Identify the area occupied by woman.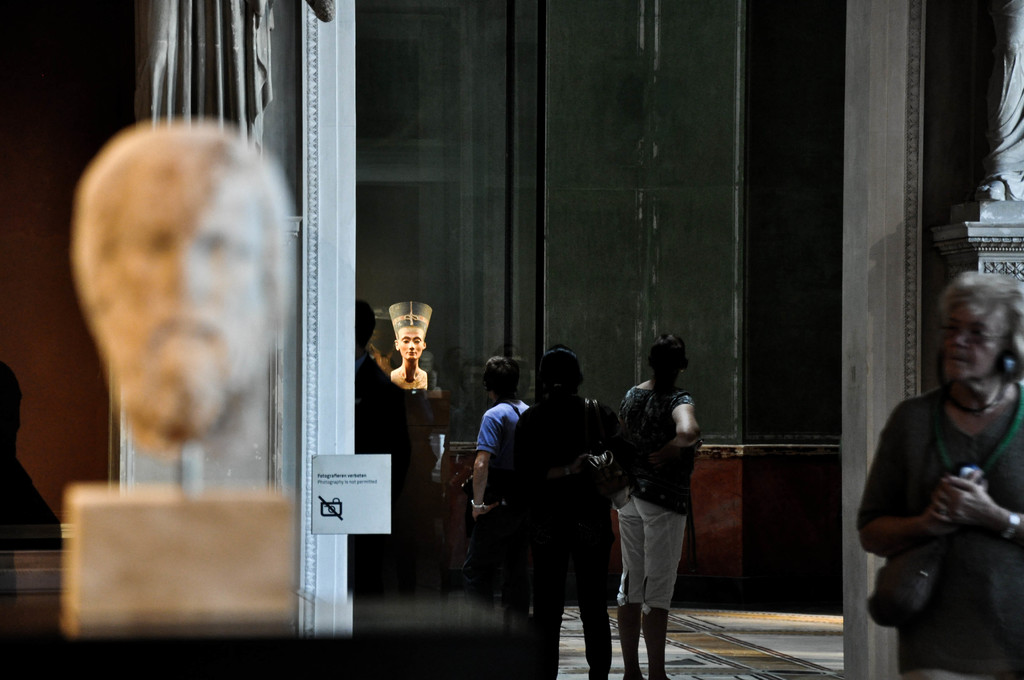
Area: 862:271:1023:679.
